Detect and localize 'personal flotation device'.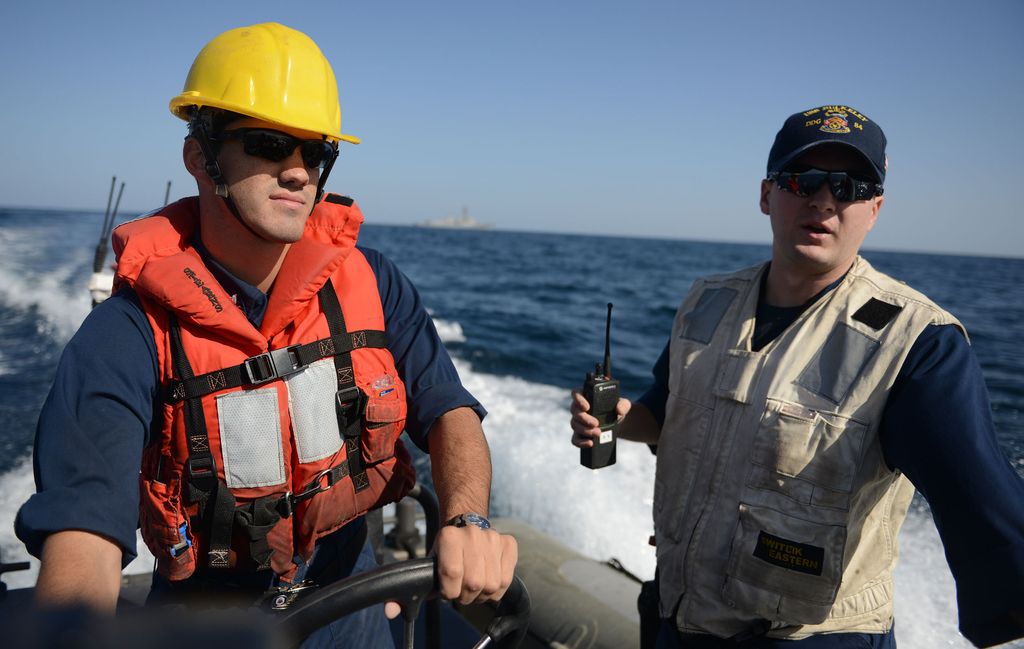
Localized at (x1=656, y1=250, x2=980, y2=648).
